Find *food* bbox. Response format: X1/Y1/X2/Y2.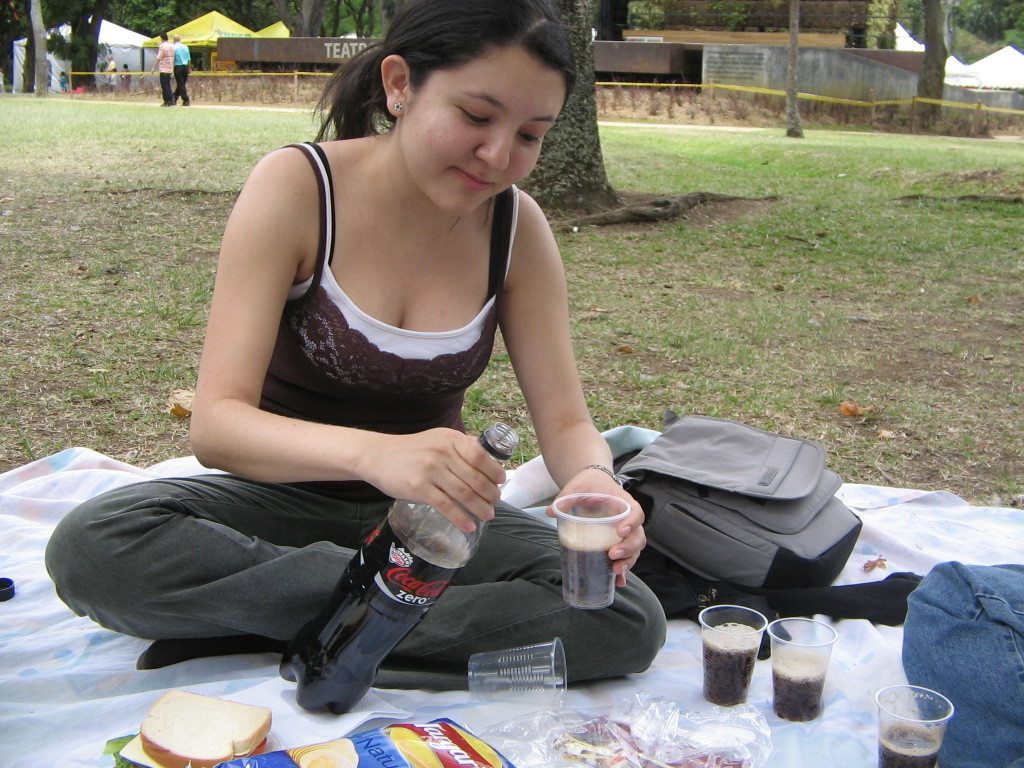
289/736/359/767.
